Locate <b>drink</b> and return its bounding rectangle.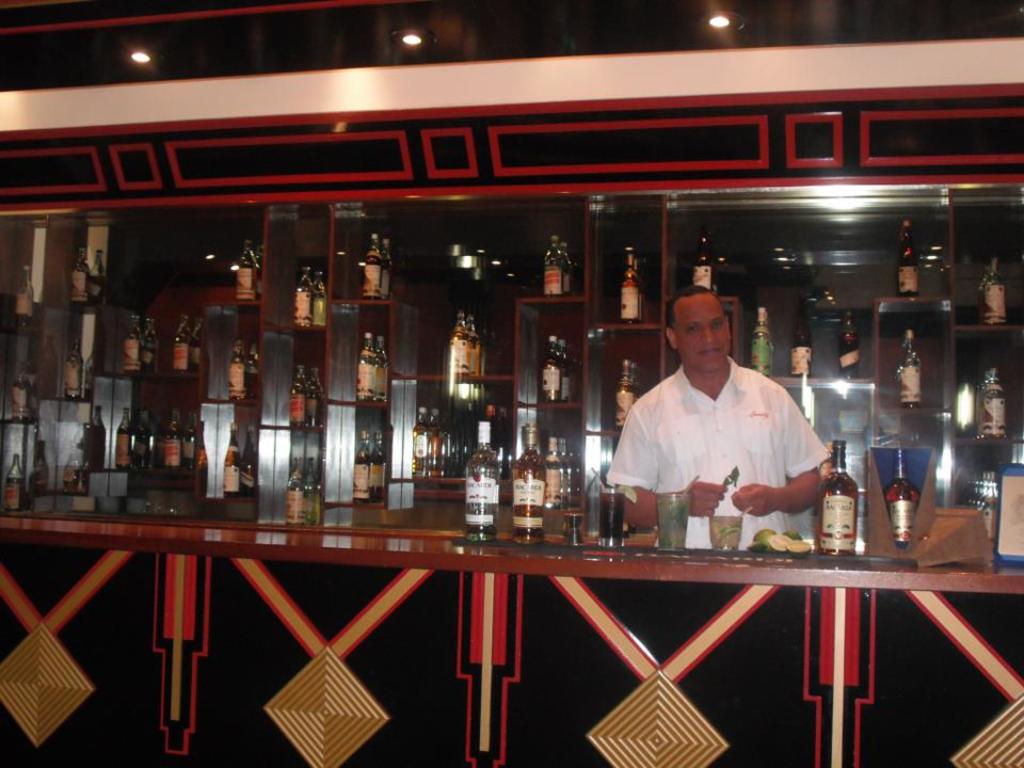
l=173, t=314, r=189, b=378.
